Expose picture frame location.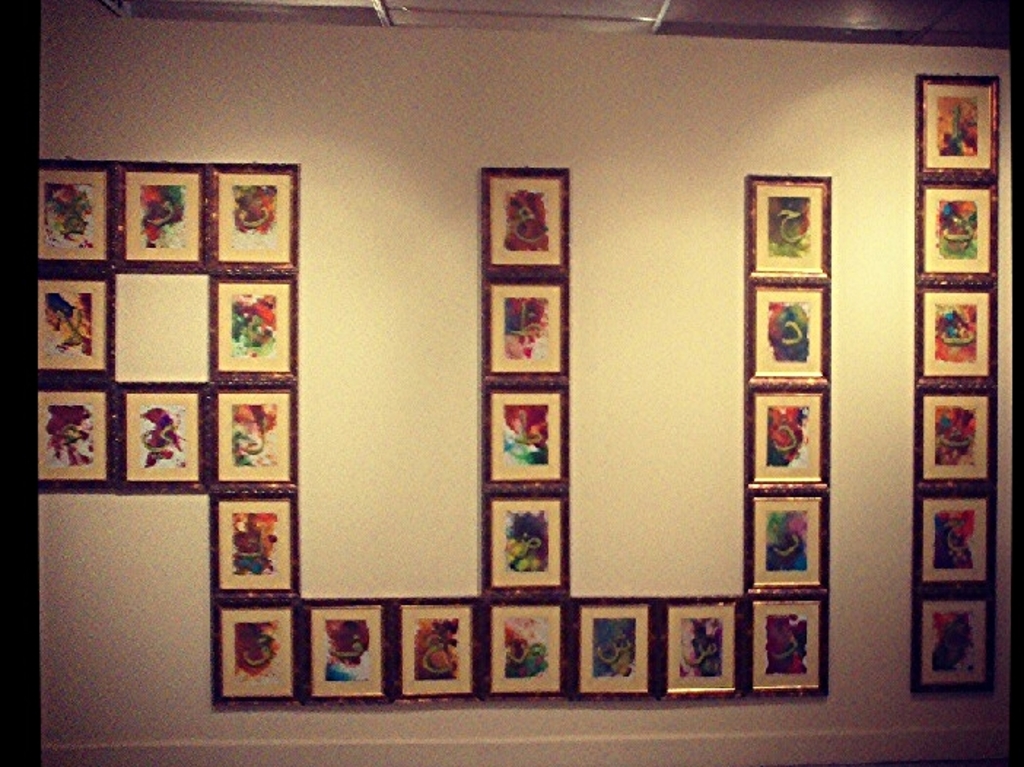
Exposed at 747:588:833:691.
